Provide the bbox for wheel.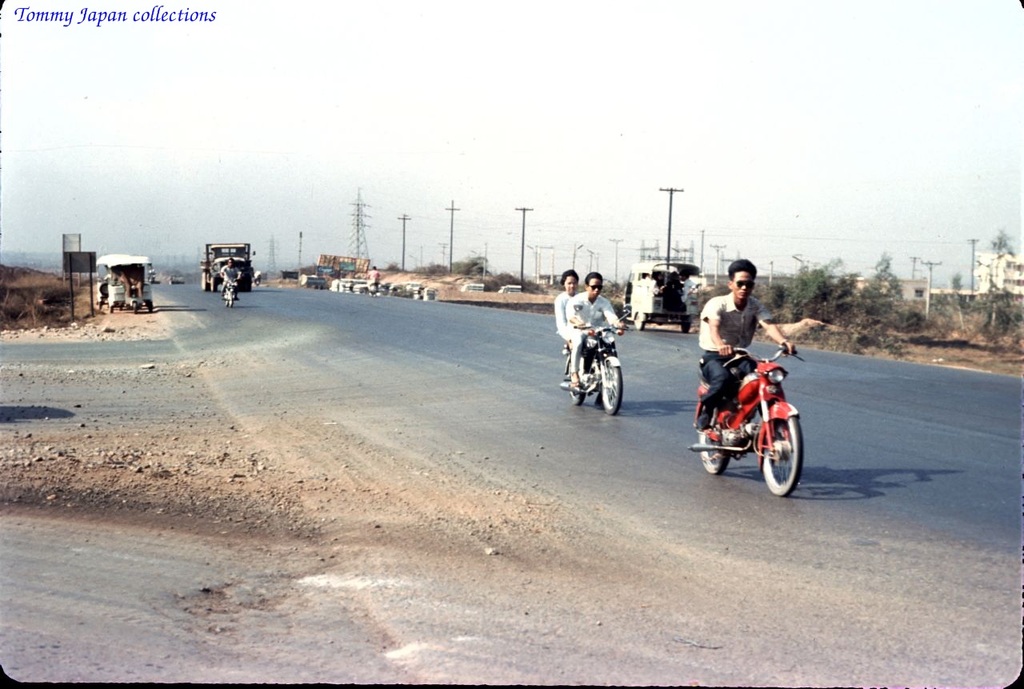
box(226, 291, 228, 307).
